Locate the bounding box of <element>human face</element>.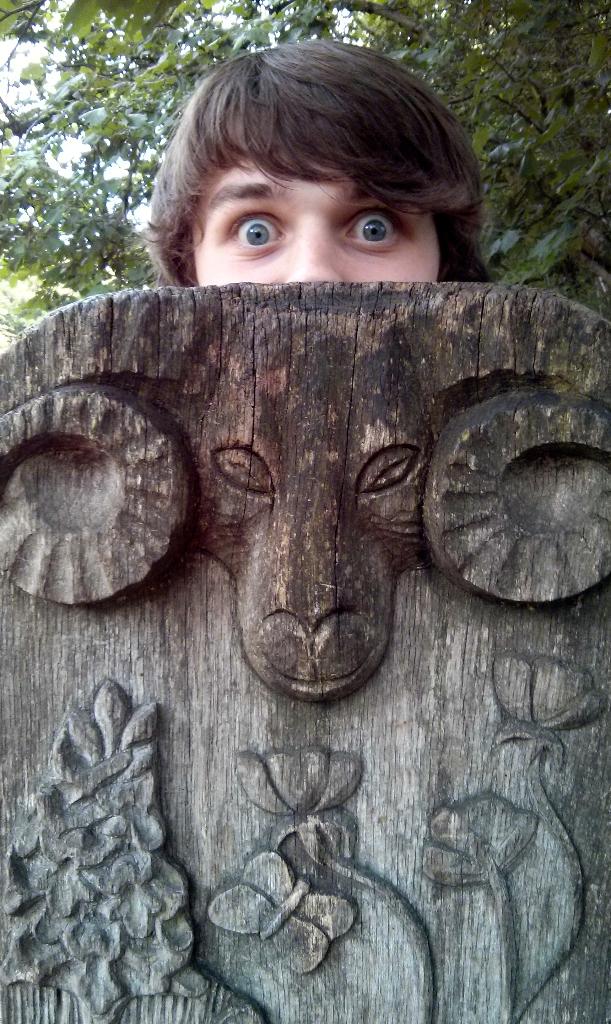
Bounding box: {"left": 189, "top": 140, "right": 450, "bottom": 280}.
